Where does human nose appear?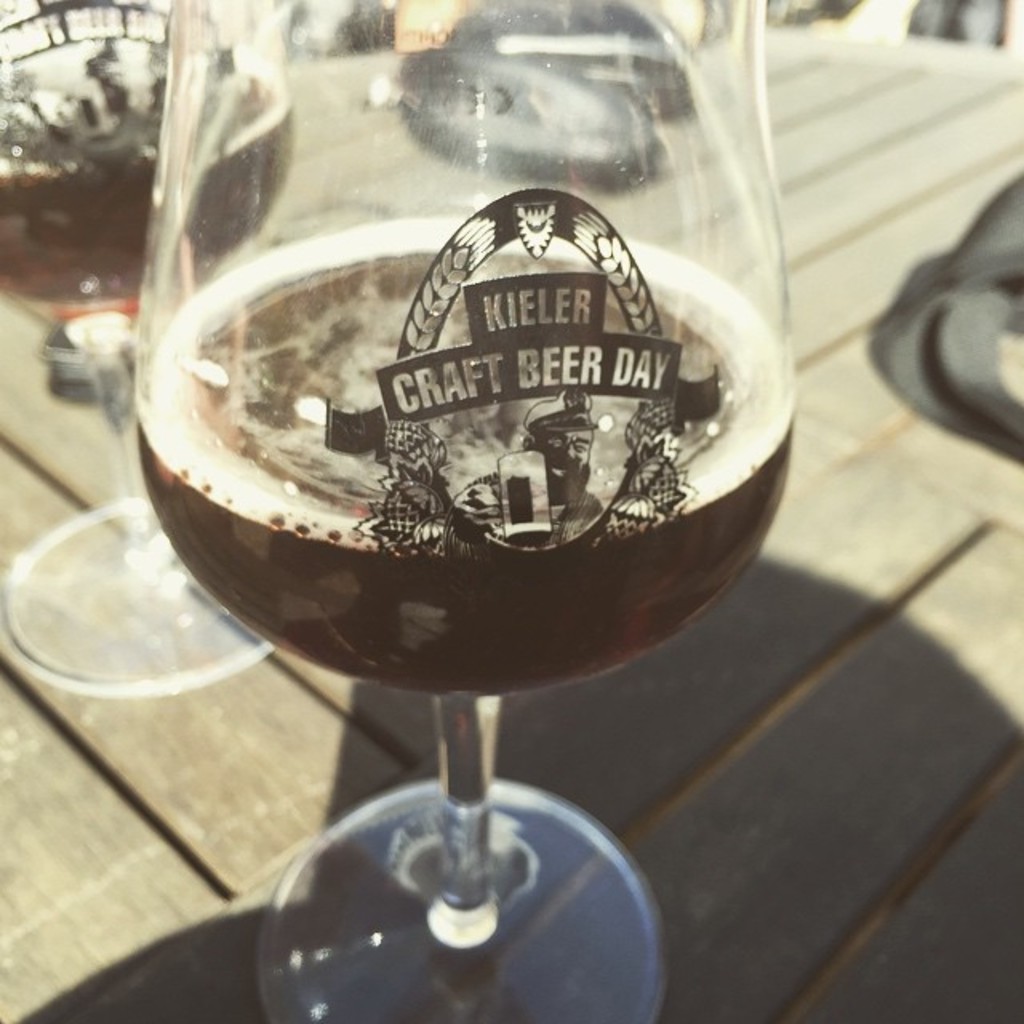
Appears at (566, 442, 578, 464).
